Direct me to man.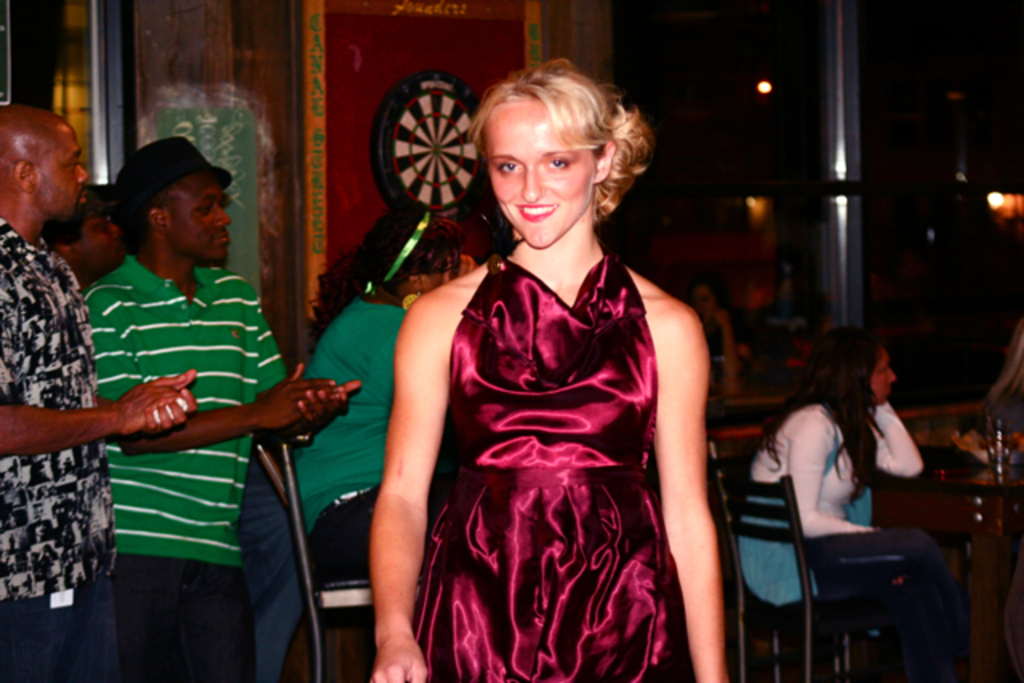
Direction: <region>48, 187, 123, 291</region>.
